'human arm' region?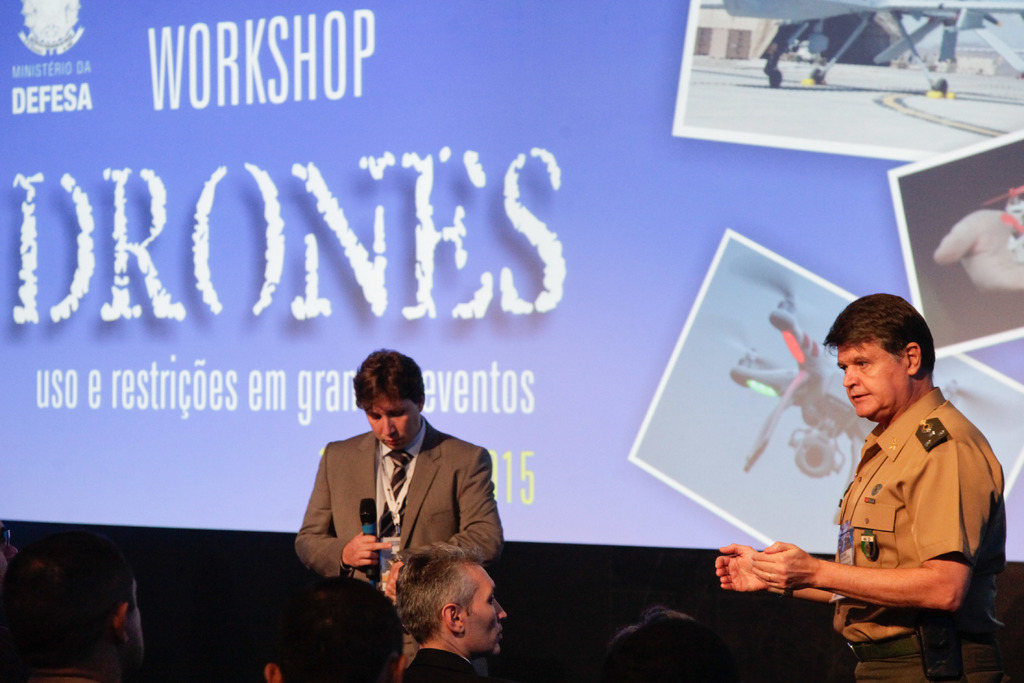
bbox(751, 438, 980, 611)
